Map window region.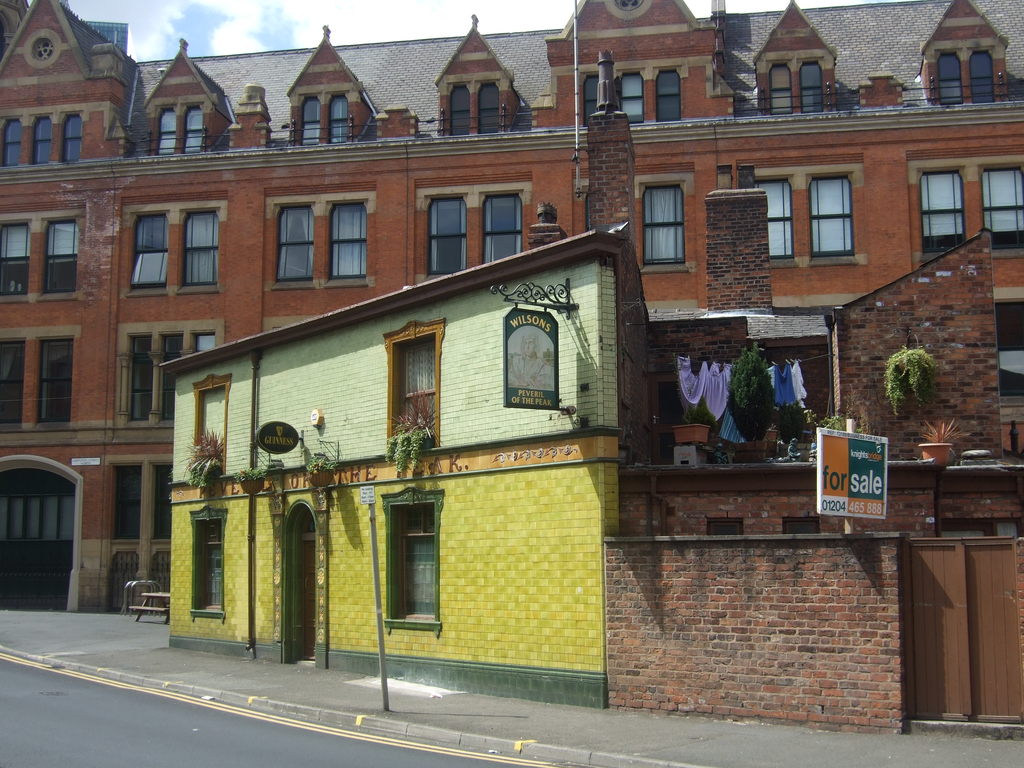
Mapped to [left=429, top=195, right=472, bottom=274].
